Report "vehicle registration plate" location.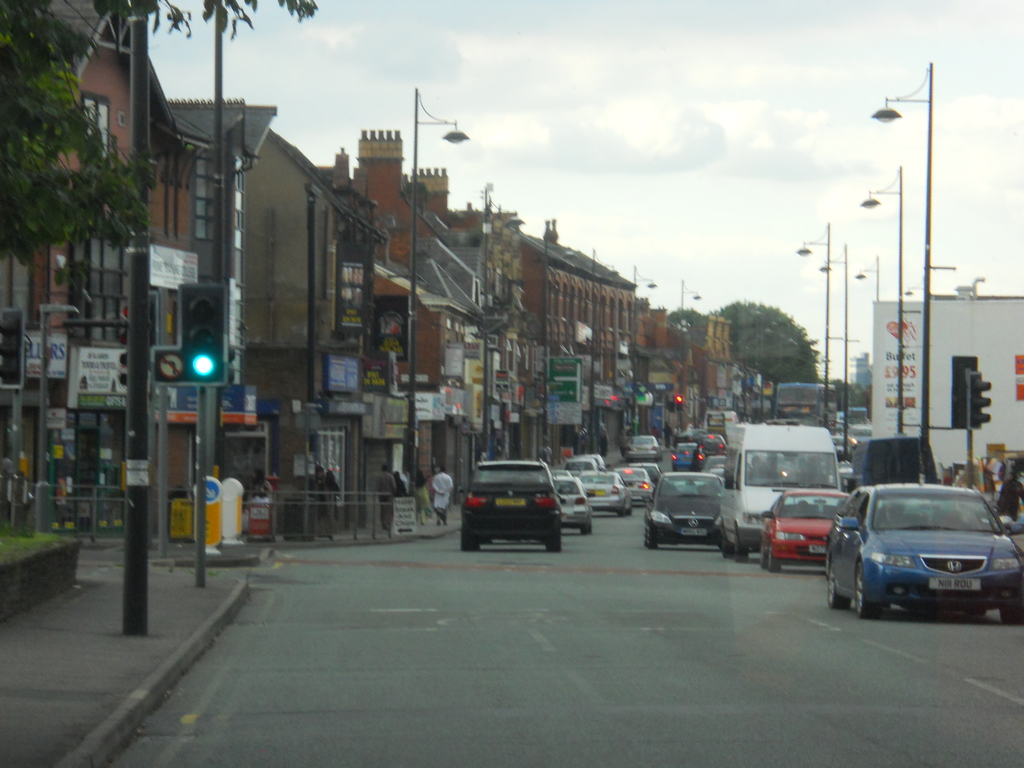
Report: box(807, 545, 828, 554).
